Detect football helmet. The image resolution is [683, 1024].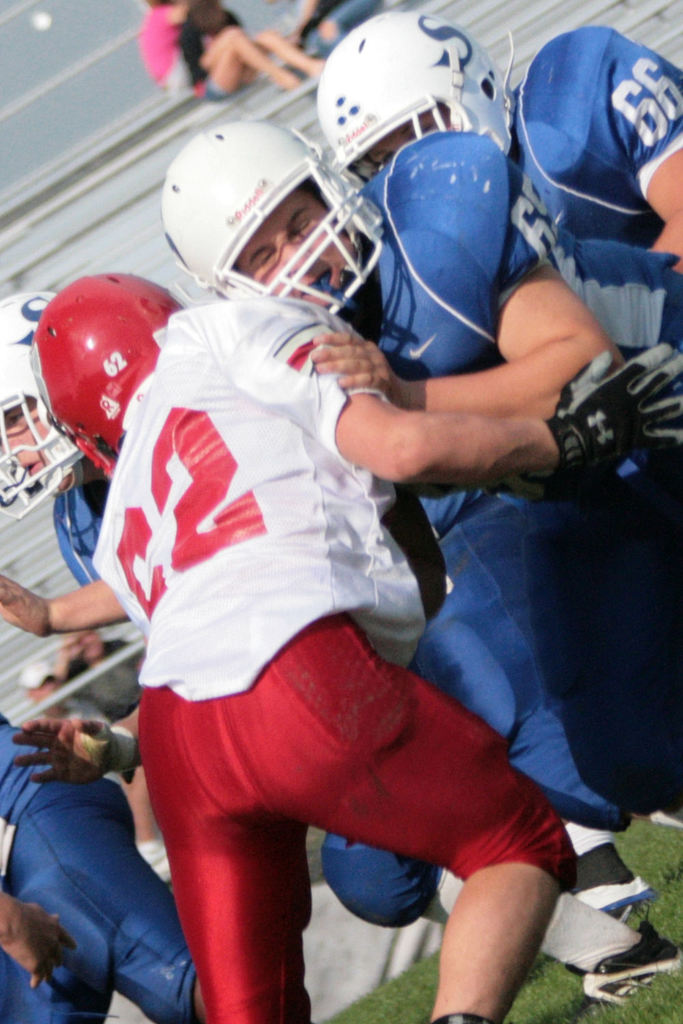
(left=308, top=8, right=514, bottom=246).
